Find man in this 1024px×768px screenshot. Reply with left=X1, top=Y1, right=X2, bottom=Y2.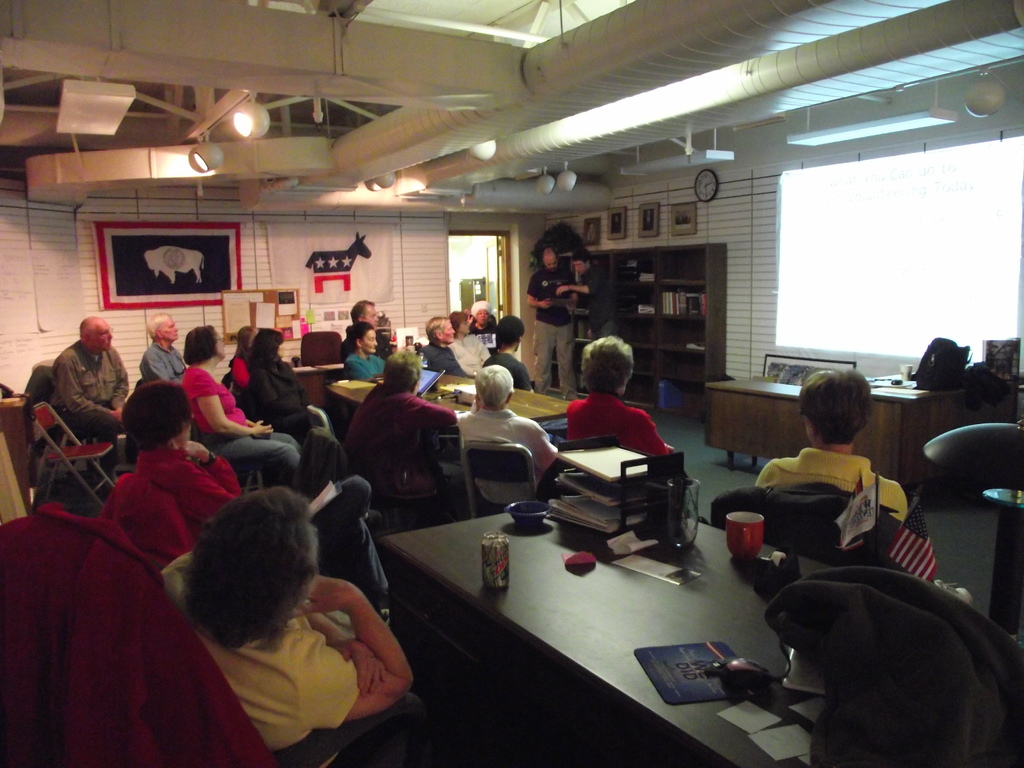
left=422, top=316, right=476, bottom=385.
